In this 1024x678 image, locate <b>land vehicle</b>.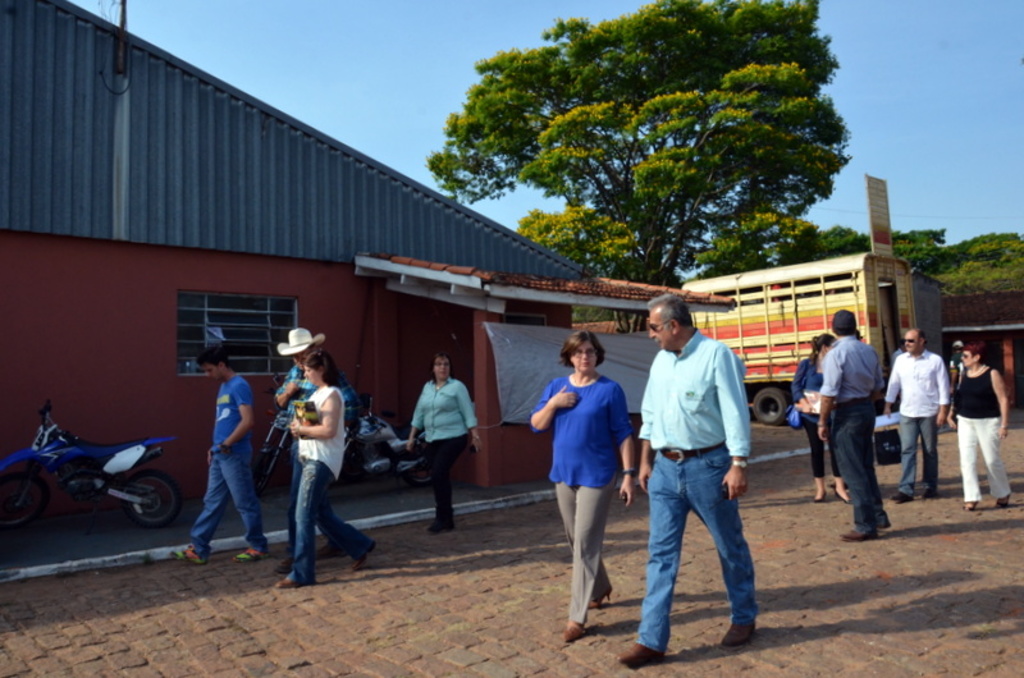
Bounding box: [246,370,300,495].
